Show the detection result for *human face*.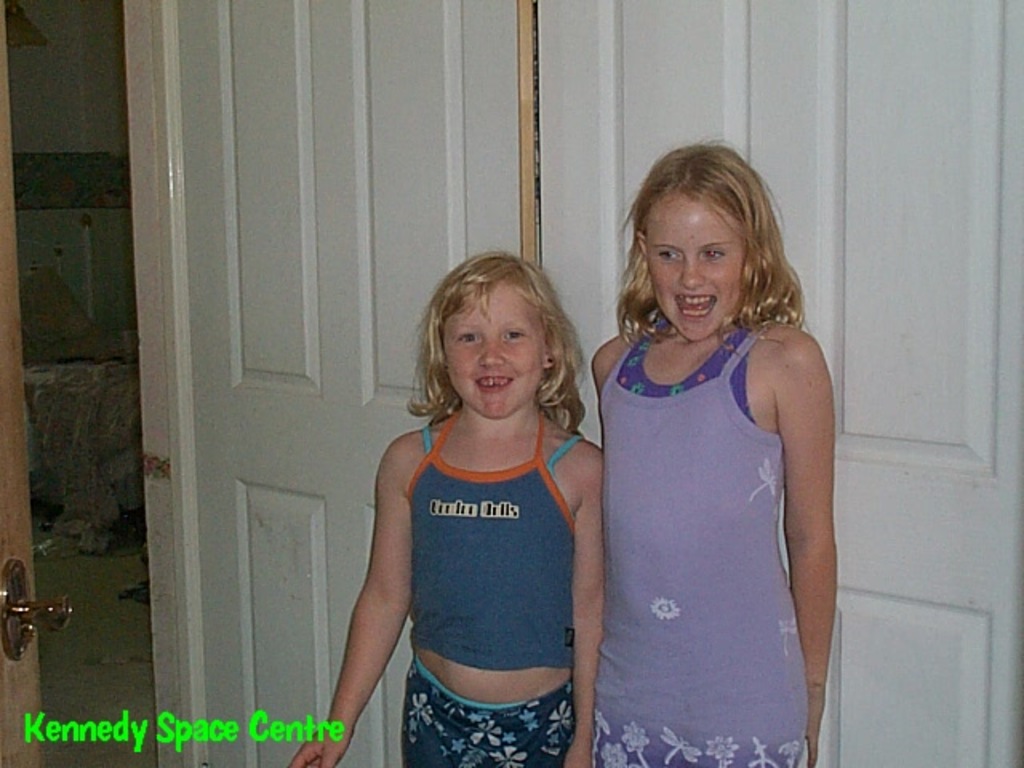
crop(440, 277, 544, 411).
